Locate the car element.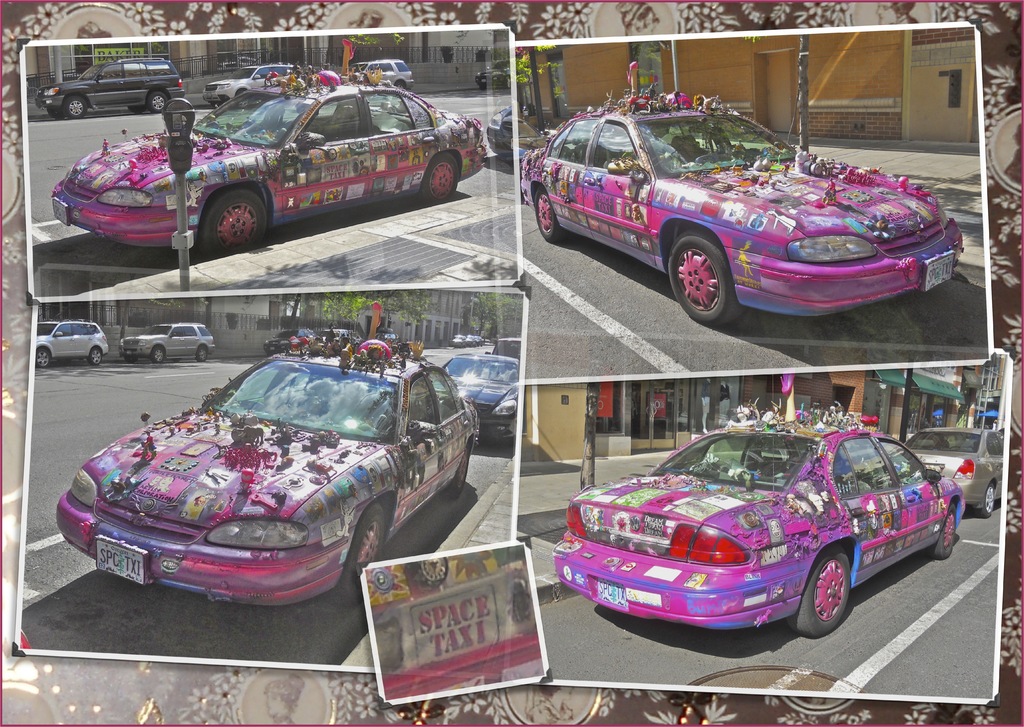
Element bbox: bbox=(36, 318, 108, 368).
